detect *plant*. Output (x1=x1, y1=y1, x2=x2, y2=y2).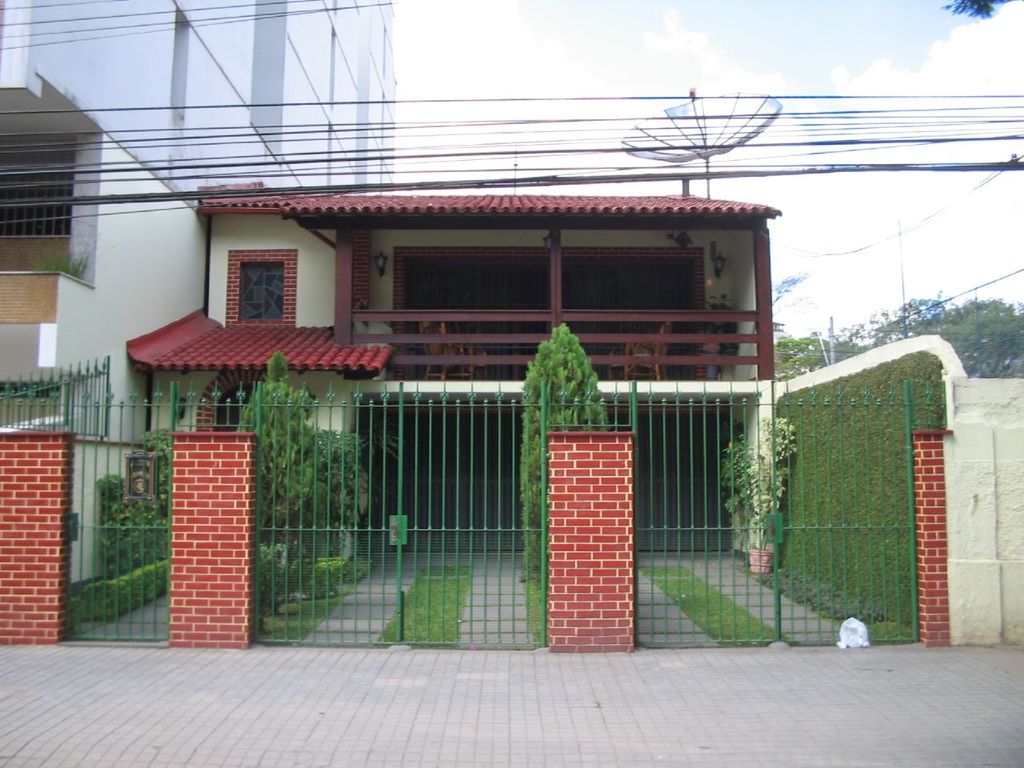
(x1=259, y1=591, x2=355, y2=634).
